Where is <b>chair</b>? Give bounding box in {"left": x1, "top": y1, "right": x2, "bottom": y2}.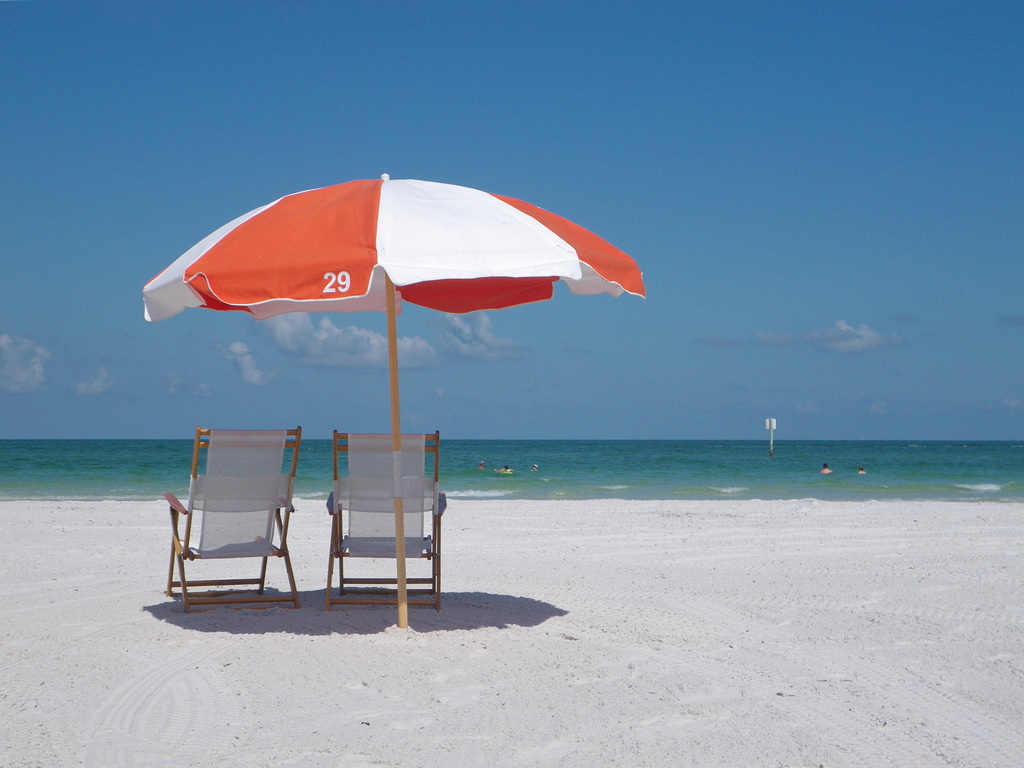
{"left": 165, "top": 407, "right": 300, "bottom": 625}.
